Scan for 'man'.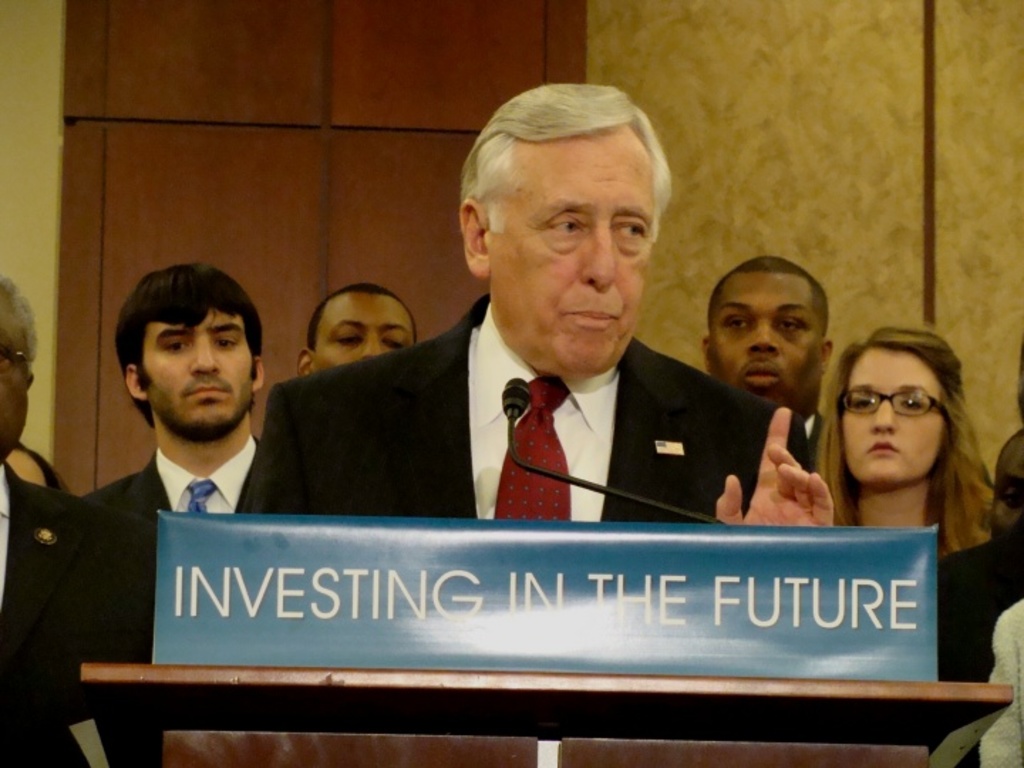
Scan result: {"left": 0, "top": 270, "right": 166, "bottom": 767}.
